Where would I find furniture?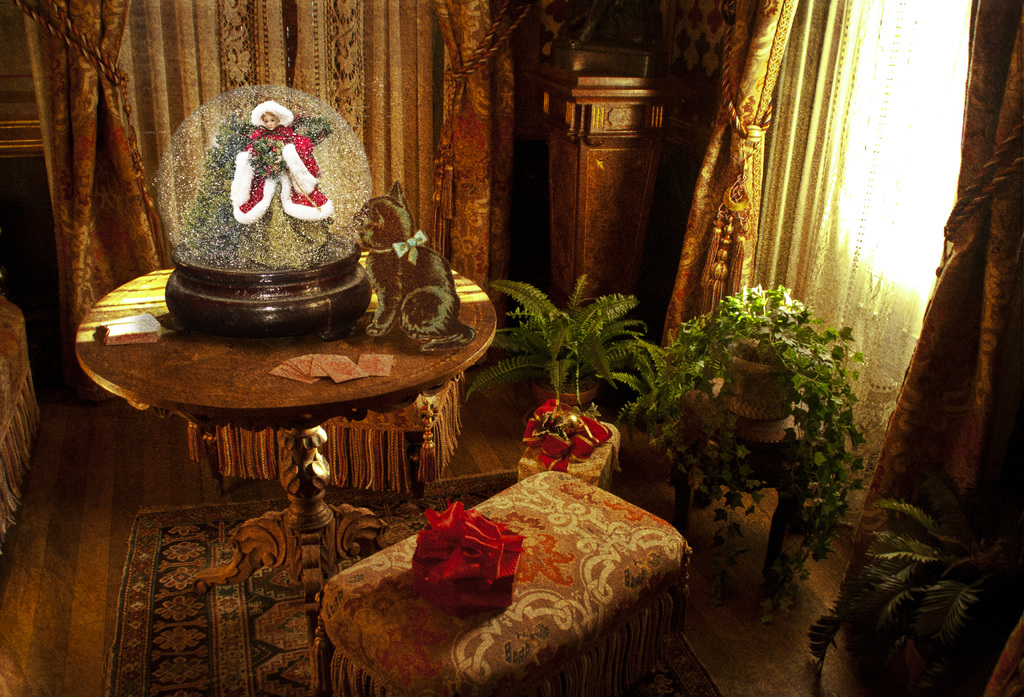
At bbox=(319, 467, 694, 696).
